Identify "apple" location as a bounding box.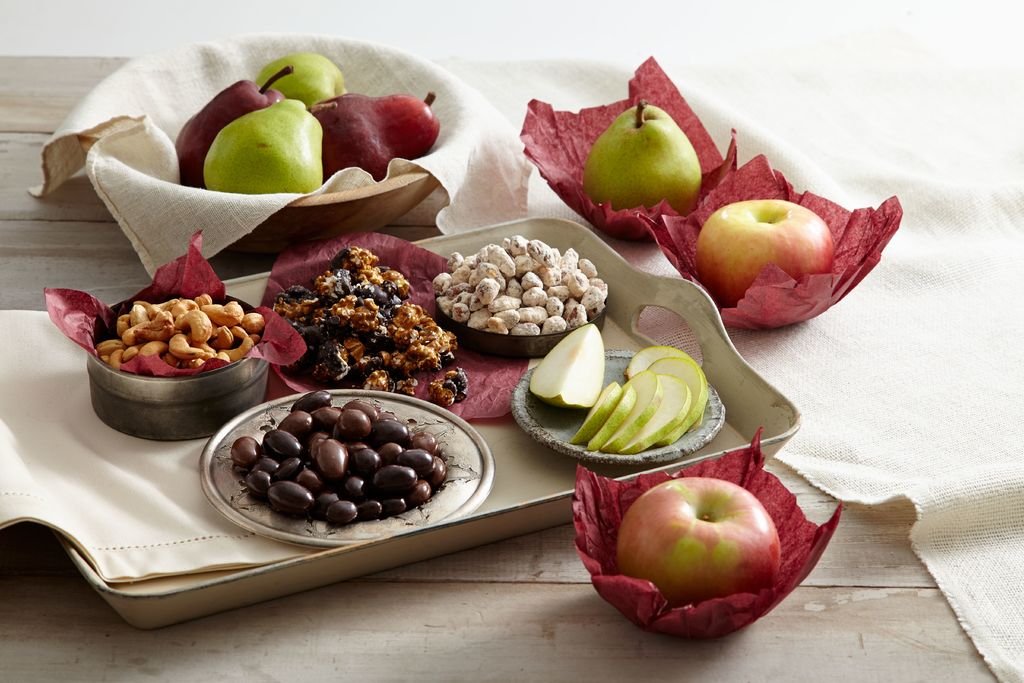
box(696, 199, 847, 315).
